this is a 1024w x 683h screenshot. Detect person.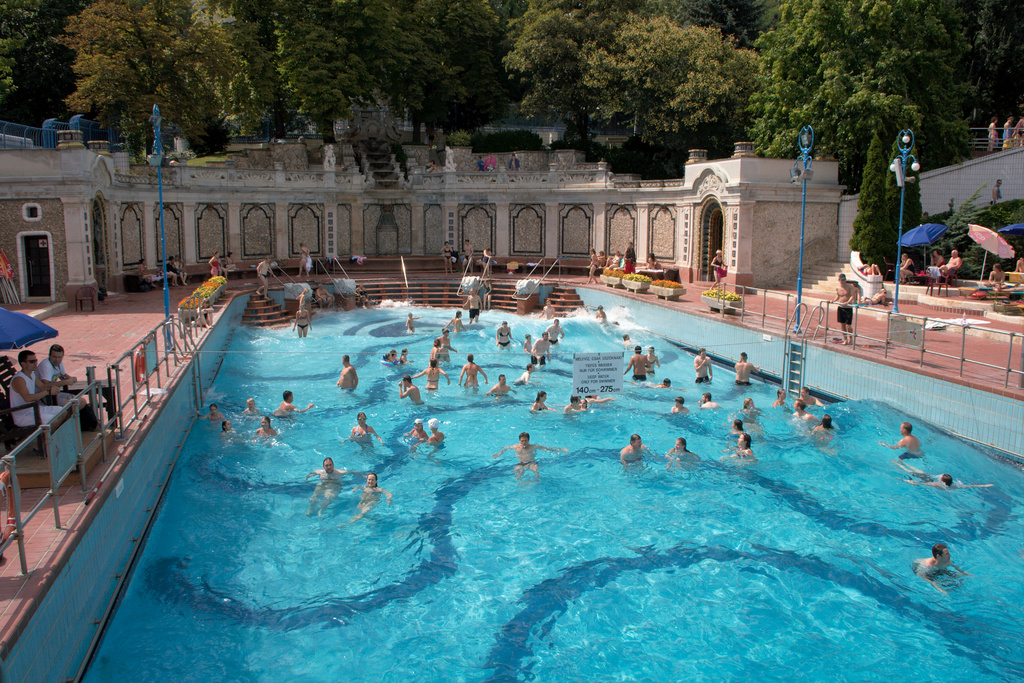
<bbox>219, 418, 234, 439</bbox>.
